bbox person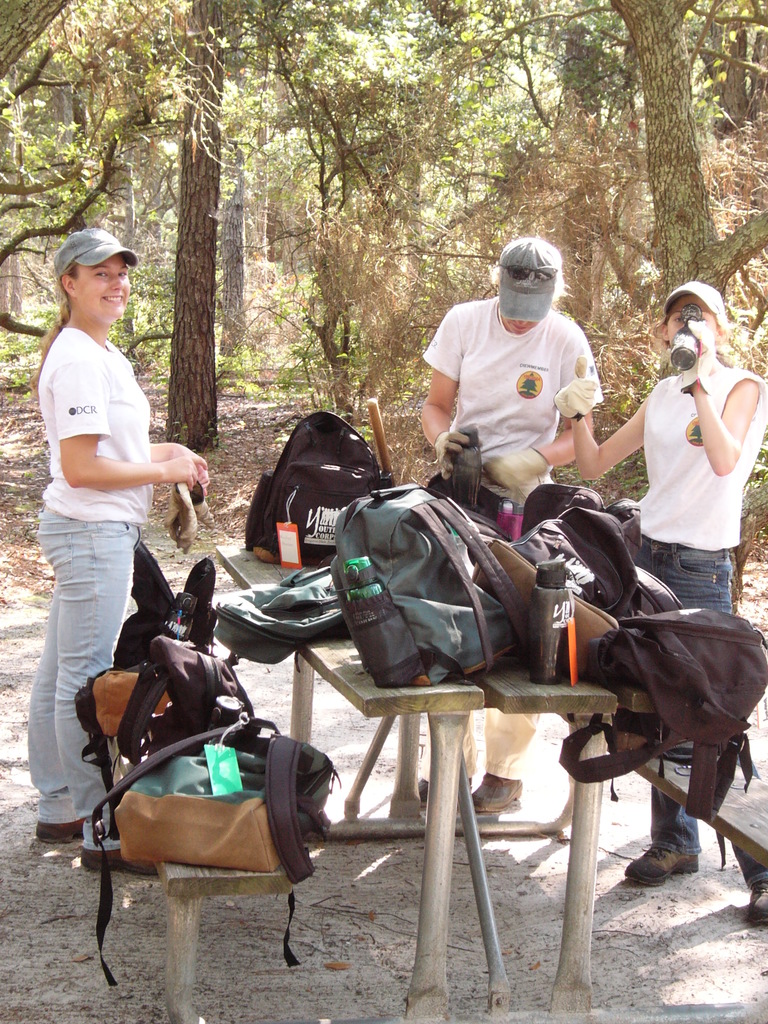
(417,235,602,819)
